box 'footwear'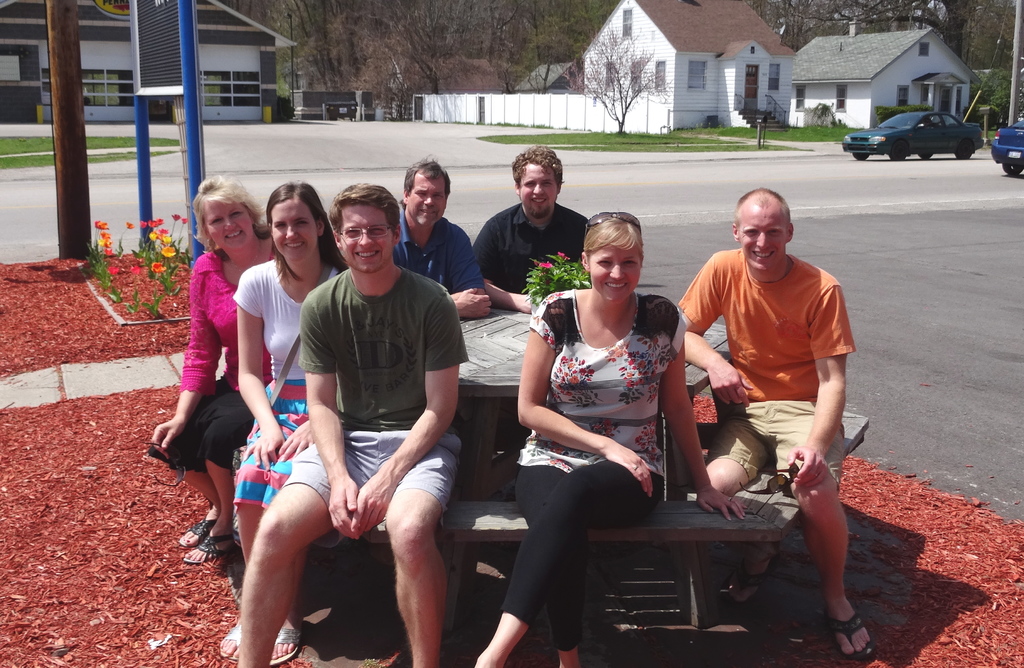
178,507,219,549
